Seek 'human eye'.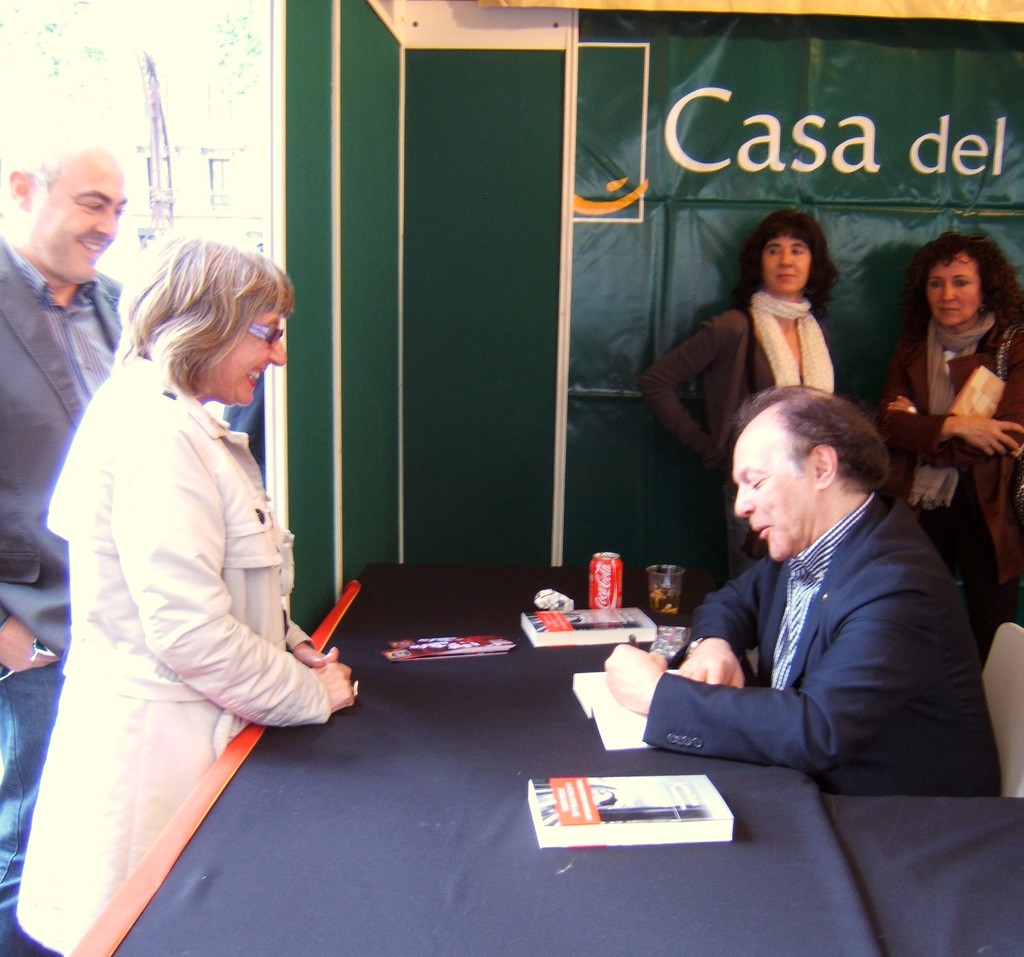
748 479 764 492.
